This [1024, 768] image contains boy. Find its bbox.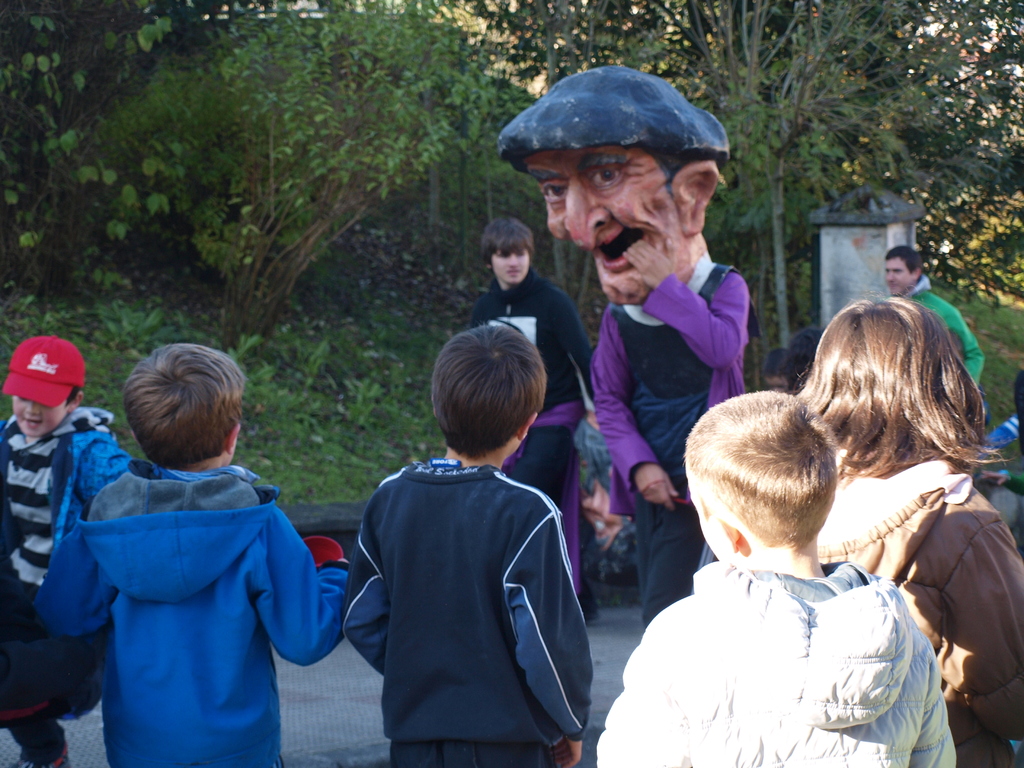
left=335, top=328, right=604, bottom=767.
